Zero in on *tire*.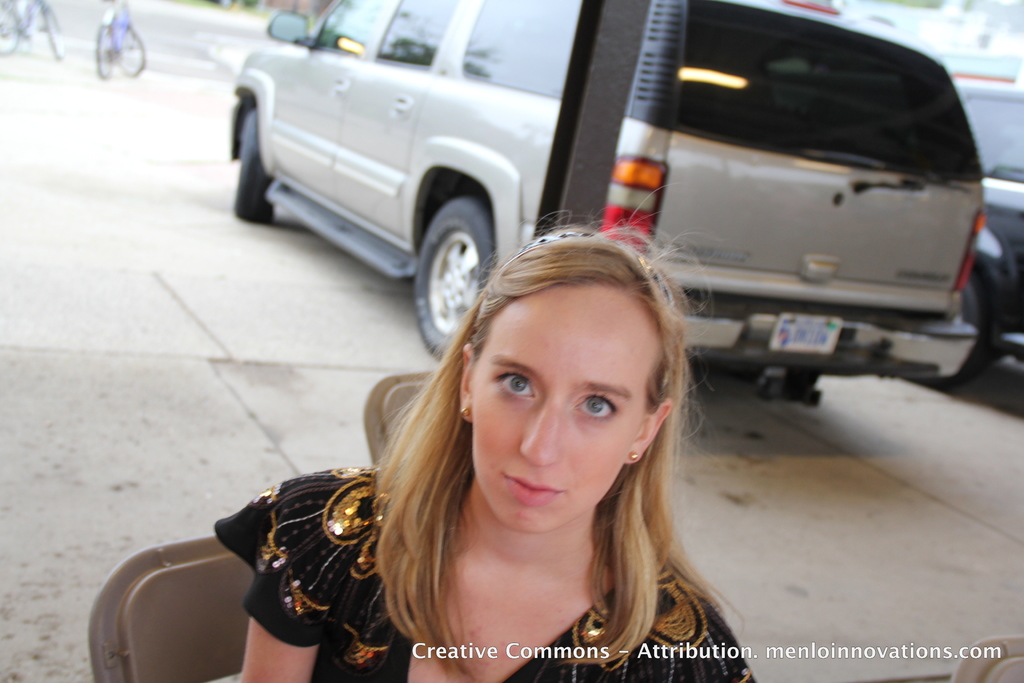
Zeroed in: (42, 5, 67, 58).
